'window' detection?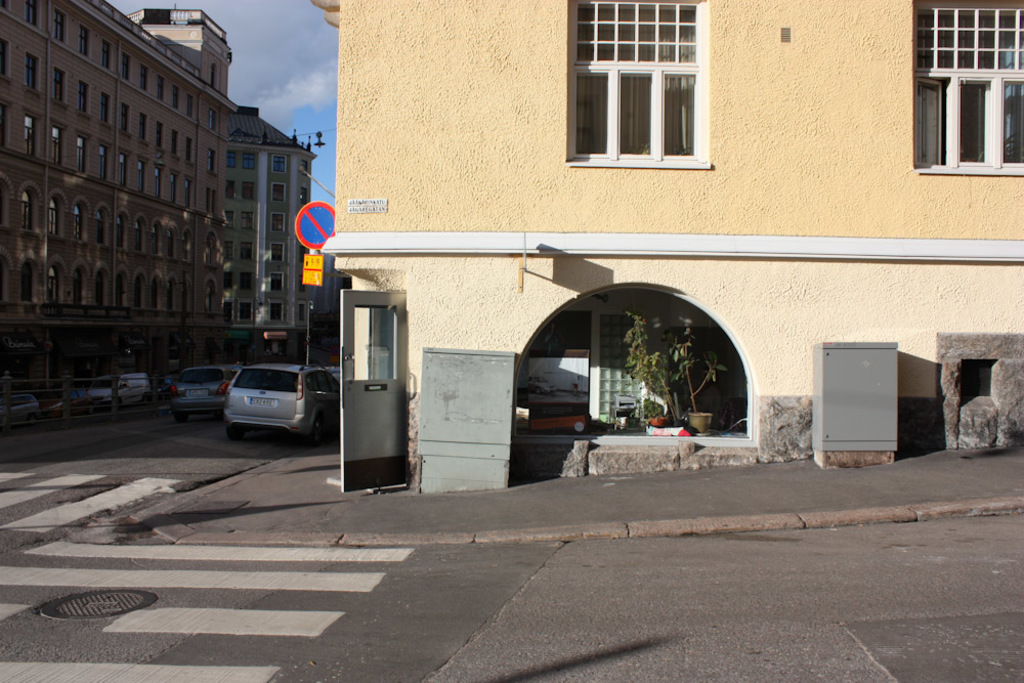
region(49, 127, 65, 164)
